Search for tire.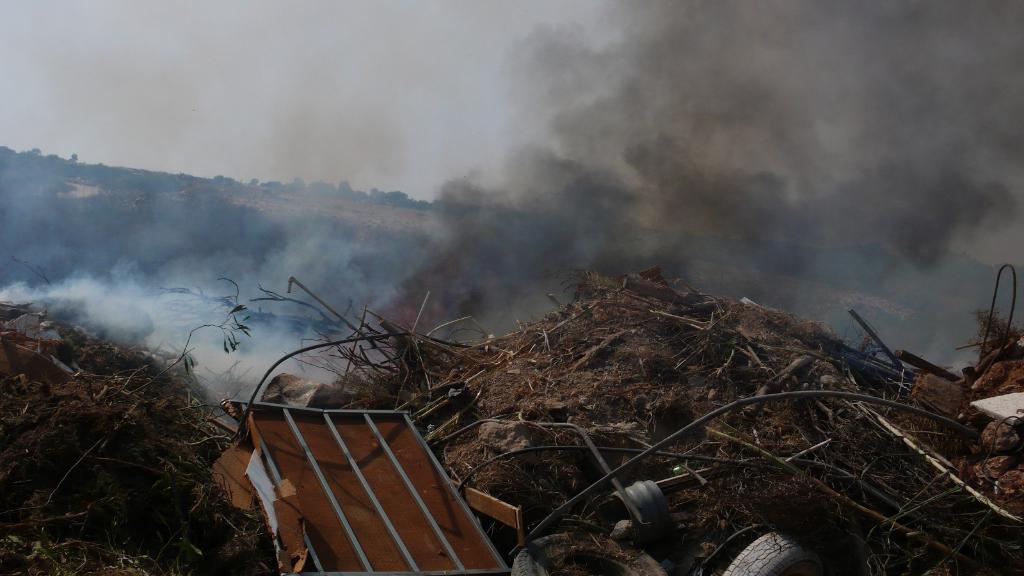
Found at {"x1": 721, "y1": 533, "x2": 822, "y2": 575}.
